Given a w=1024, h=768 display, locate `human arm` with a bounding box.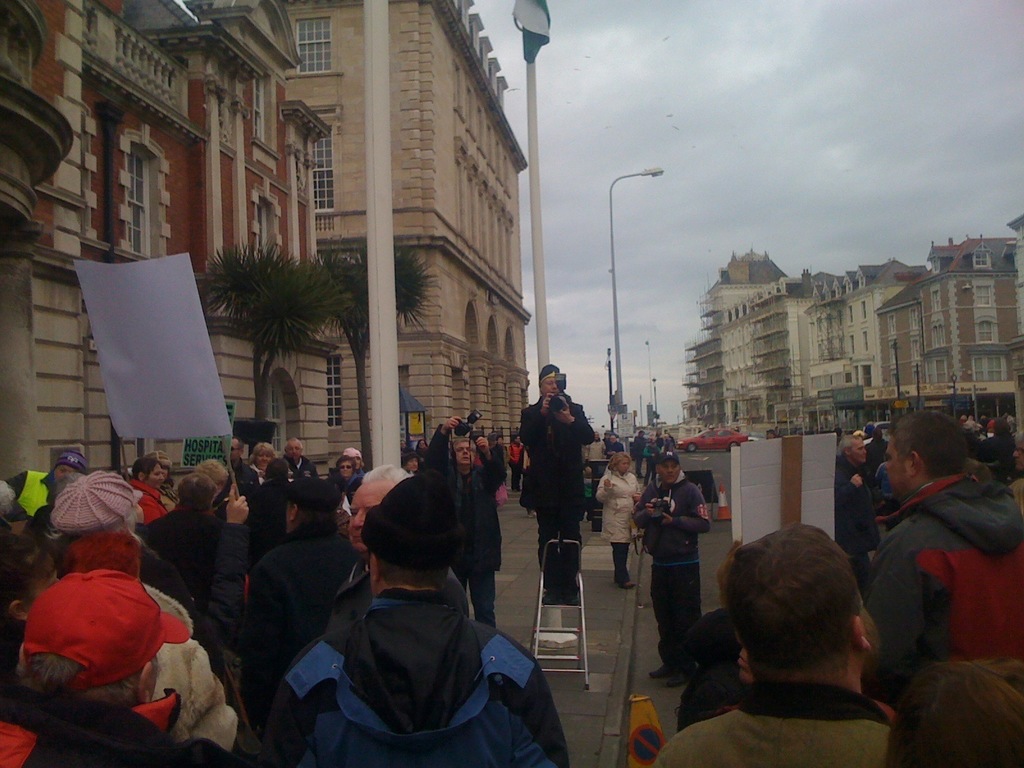
Located: BBox(626, 483, 663, 529).
